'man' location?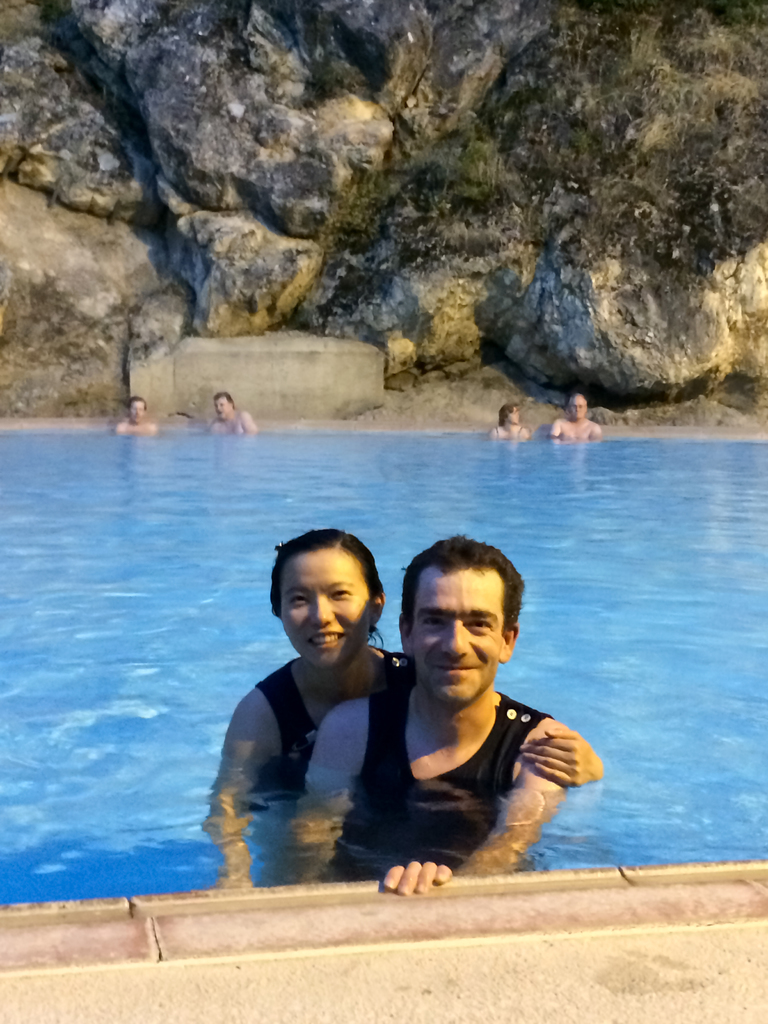
x1=299 y1=533 x2=573 y2=900
